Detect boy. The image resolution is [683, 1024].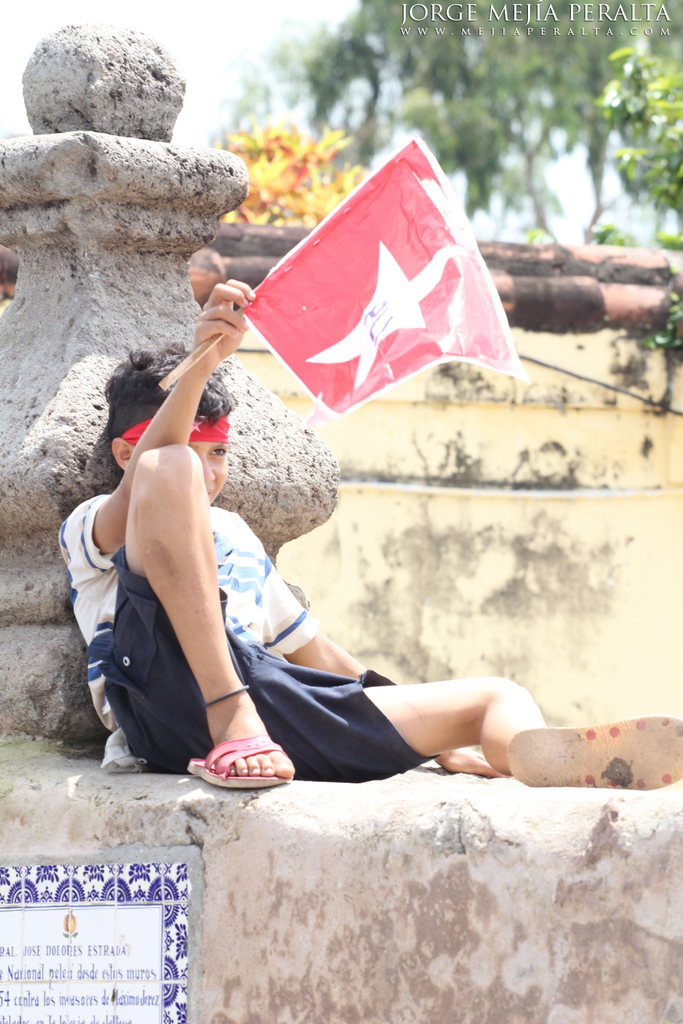
rect(46, 277, 682, 804).
